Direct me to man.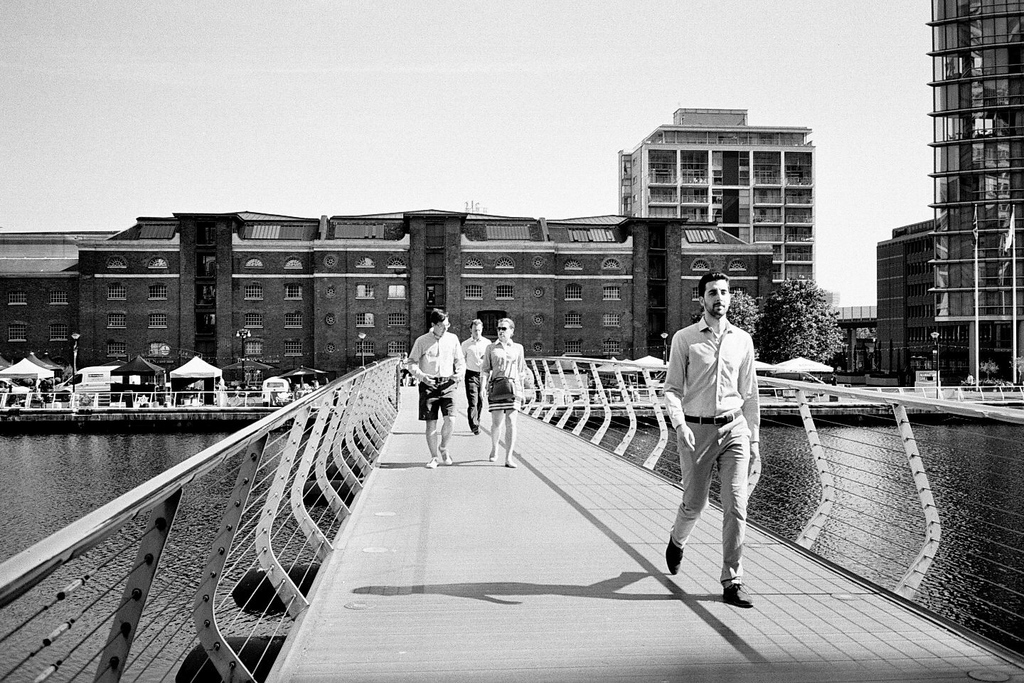
Direction: 404, 307, 464, 469.
